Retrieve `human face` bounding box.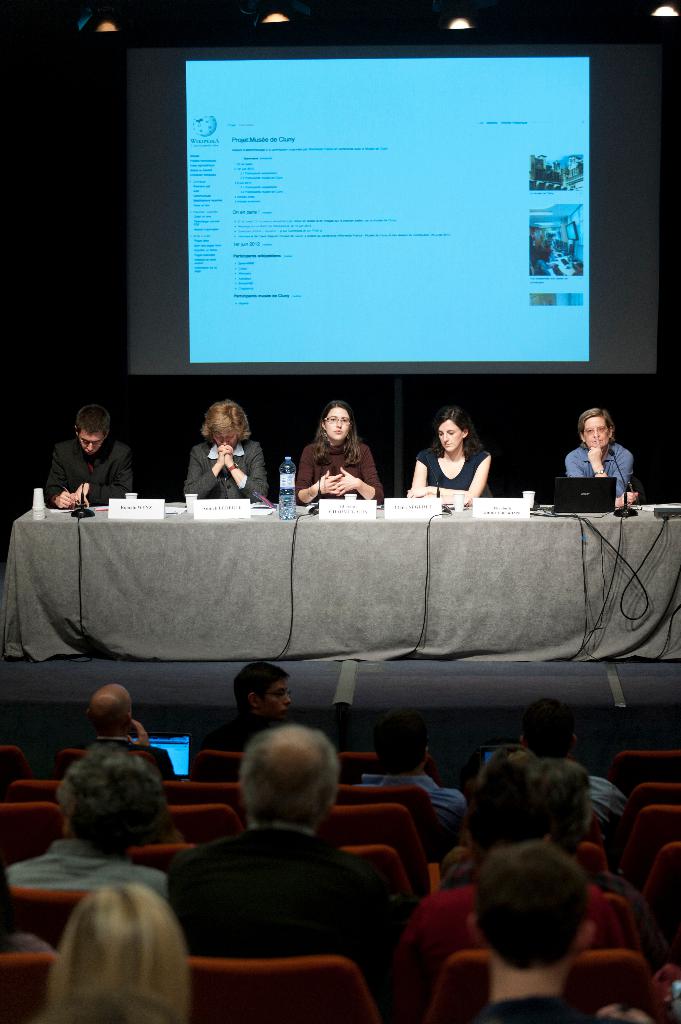
Bounding box: 77 435 102 452.
